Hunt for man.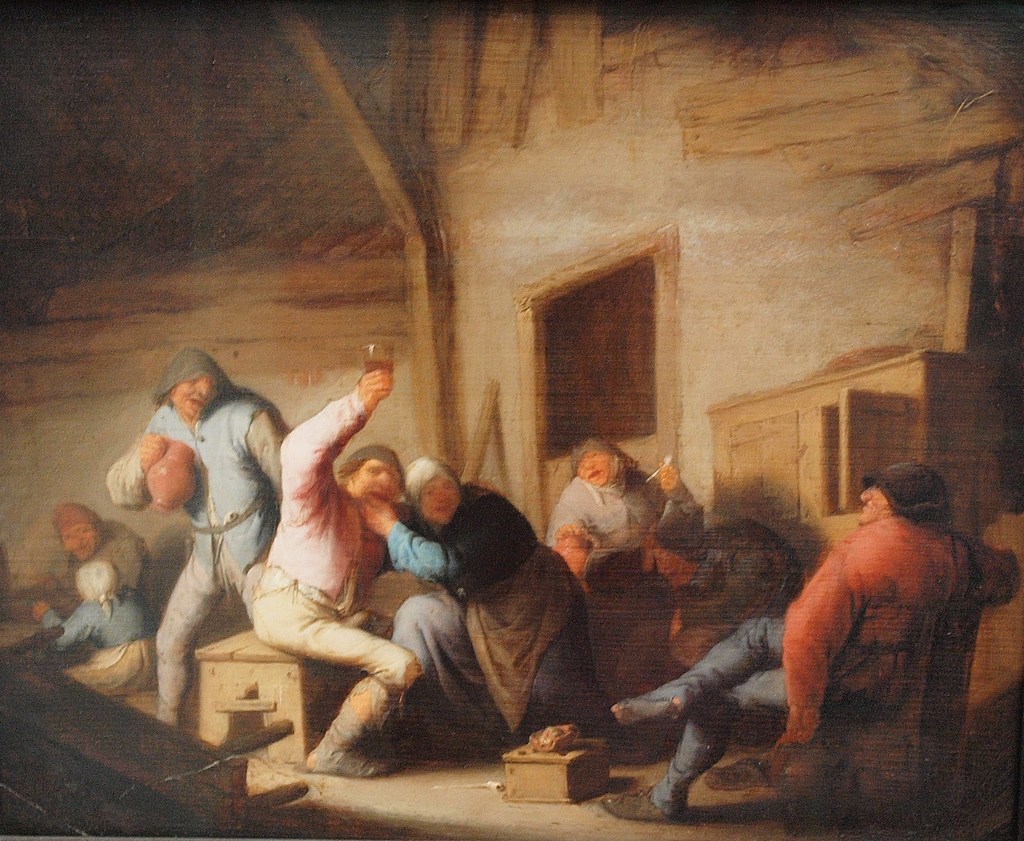
Hunted down at [107,348,293,726].
